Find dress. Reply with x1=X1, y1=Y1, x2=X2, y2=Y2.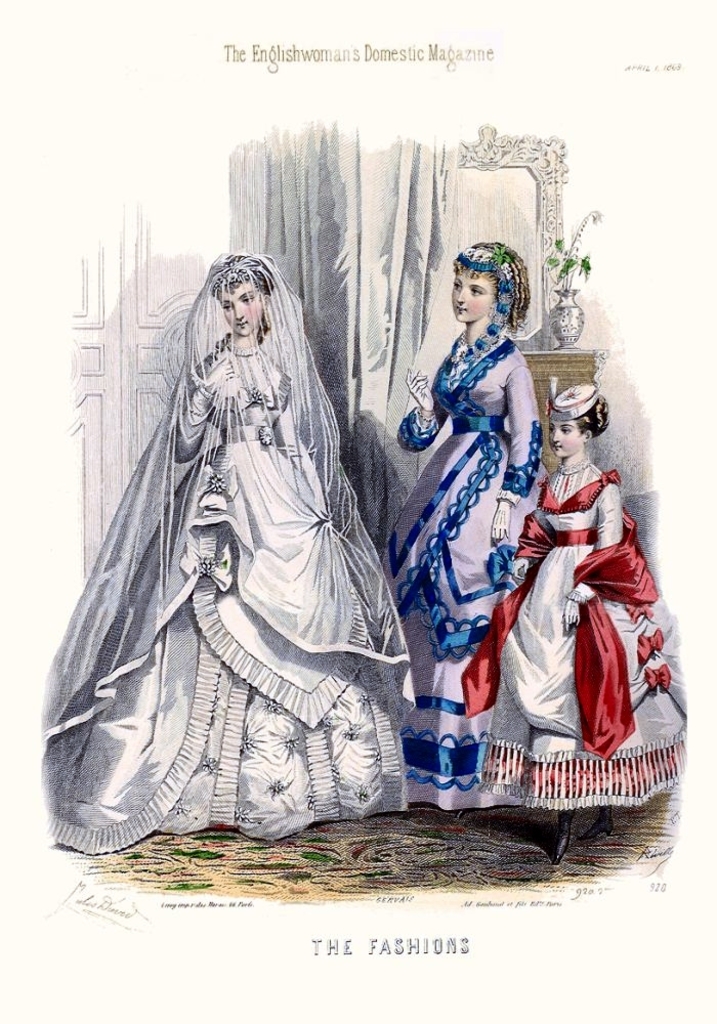
x1=381, y1=334, x2=551, y2=811.
